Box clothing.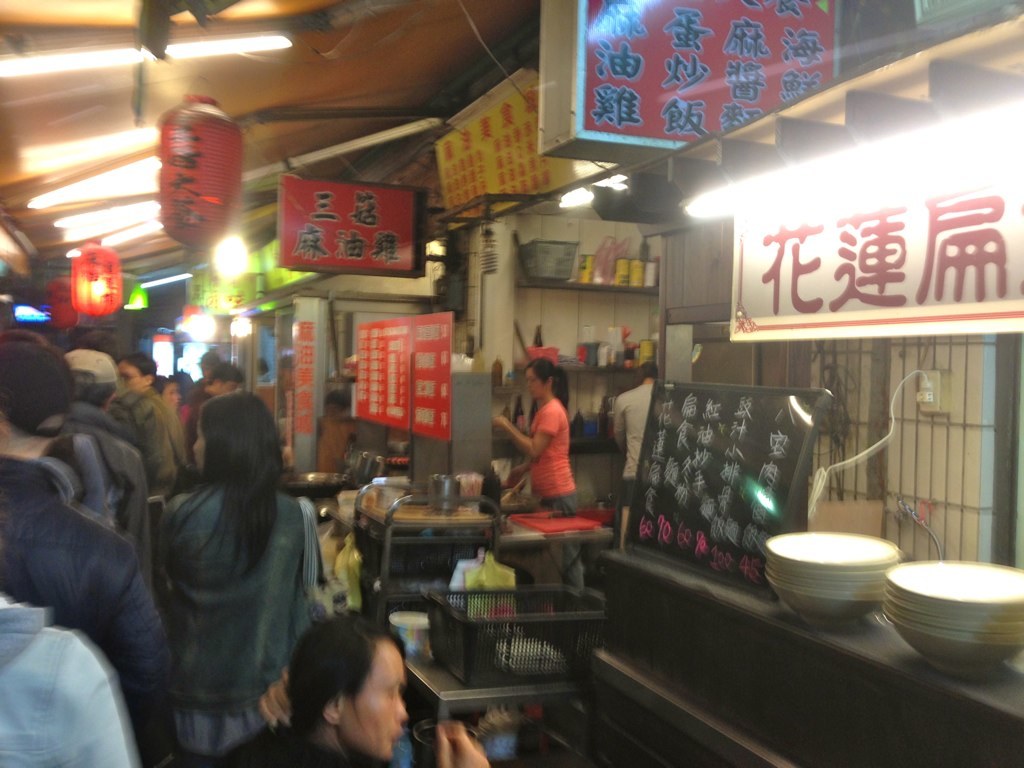
{"x1": 174, "y1": 477, "x2": 325, "y2": 767}.
